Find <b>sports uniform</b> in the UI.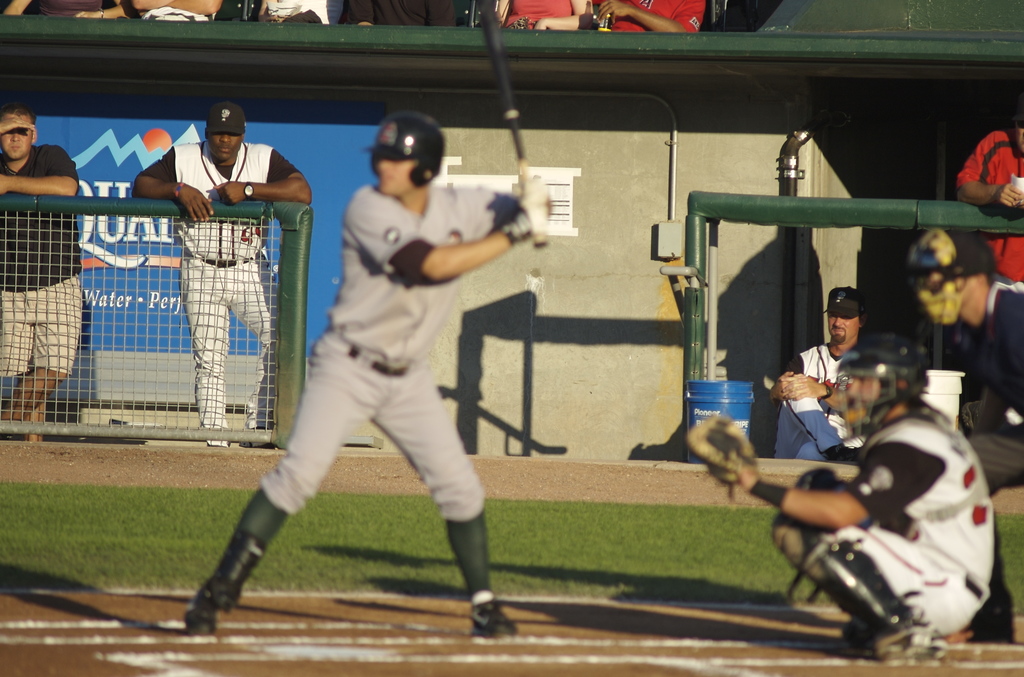
UI element at 972, 274, 1020, 480.
